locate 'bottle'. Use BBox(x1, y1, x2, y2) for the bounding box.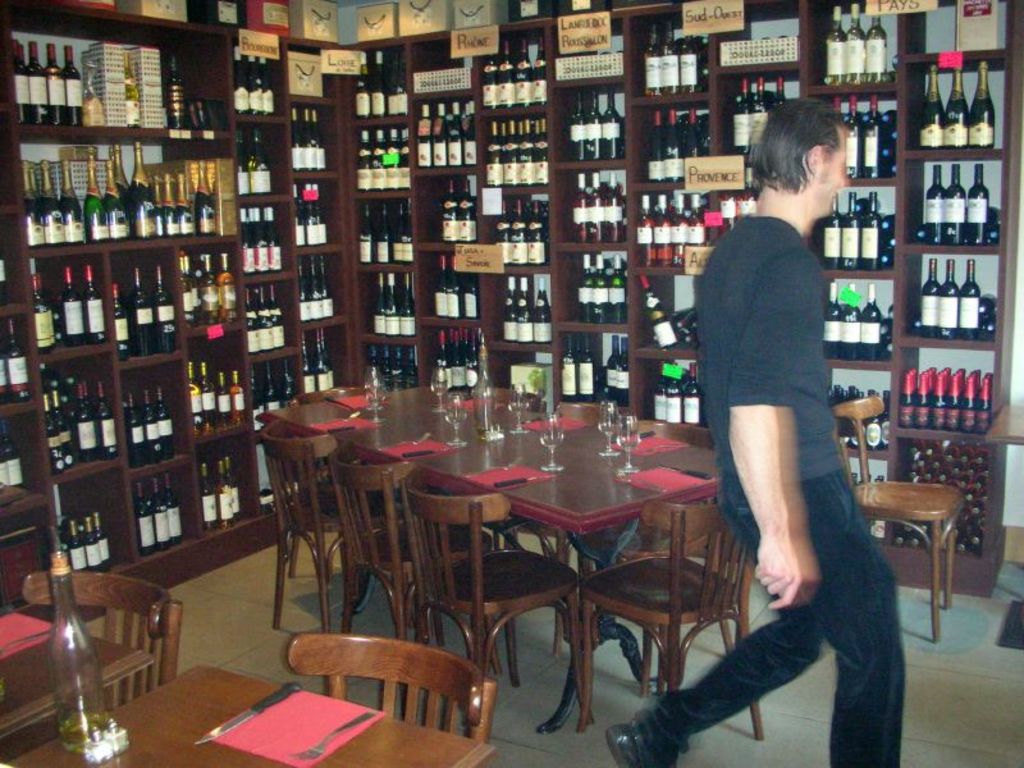
BBox(241, 293, 257, 356).
